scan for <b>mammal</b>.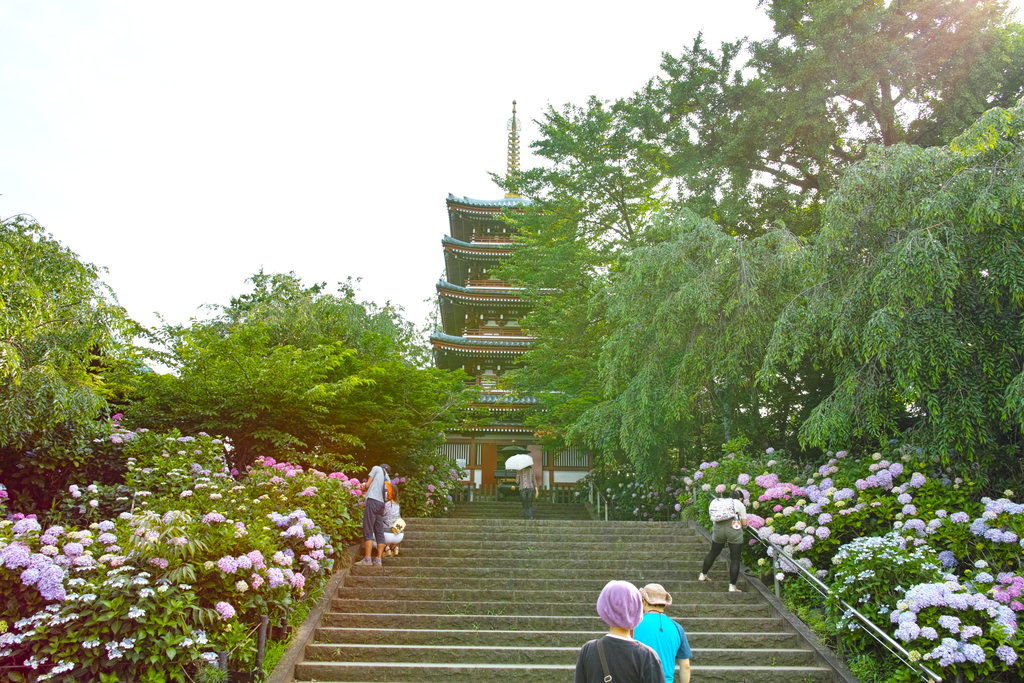
Scan result: [left=570, top=579, right=664, bottom=682].
